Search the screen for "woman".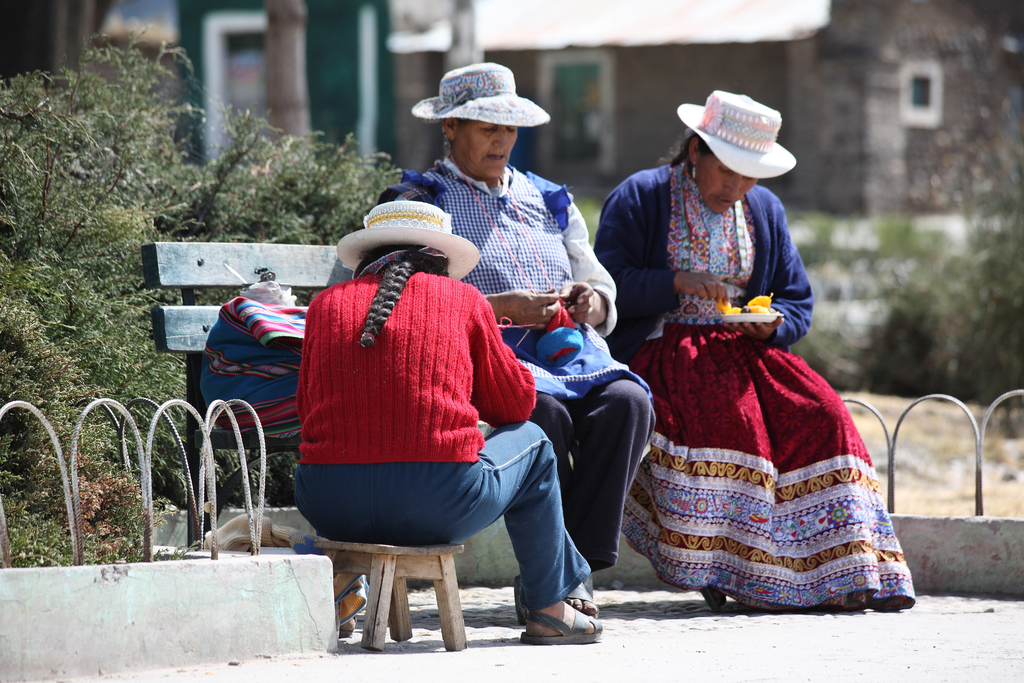
Found at locate(595, 63, 891, 637).
